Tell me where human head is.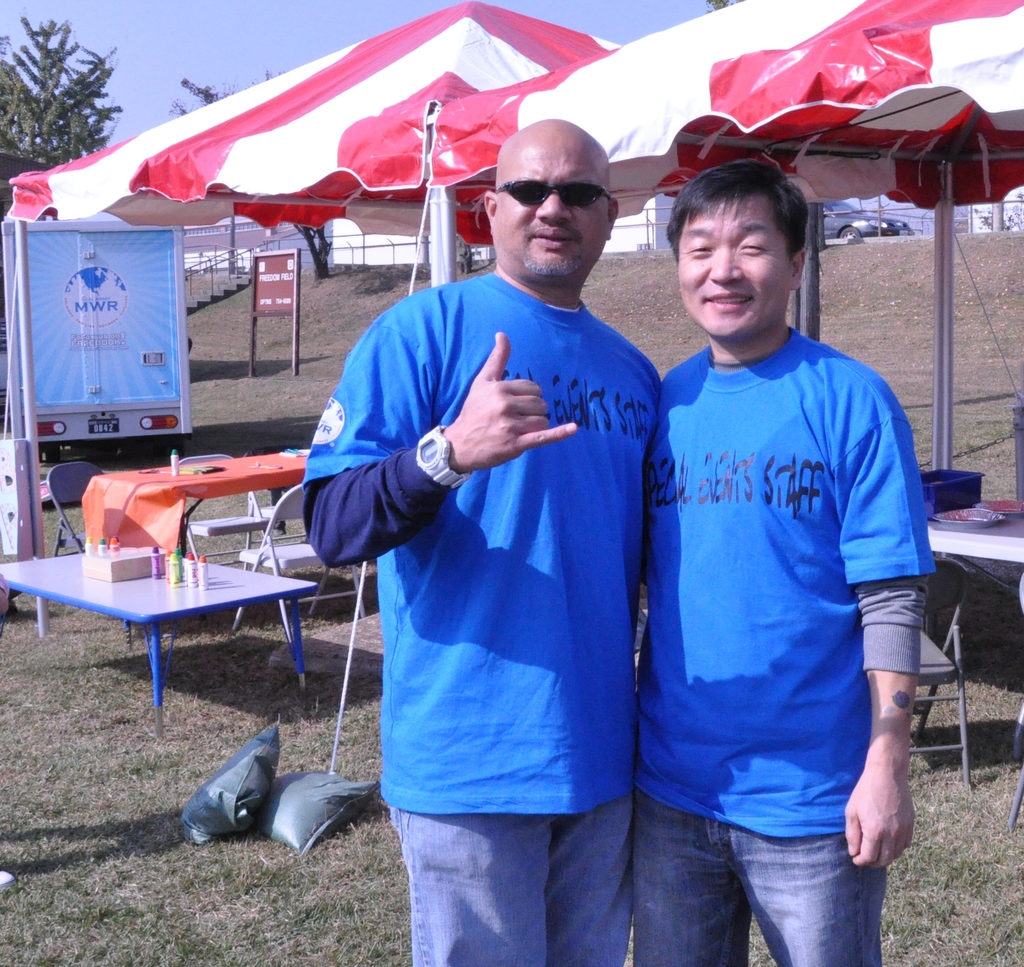
human head is at BBox(655, 152, 822, 338).
